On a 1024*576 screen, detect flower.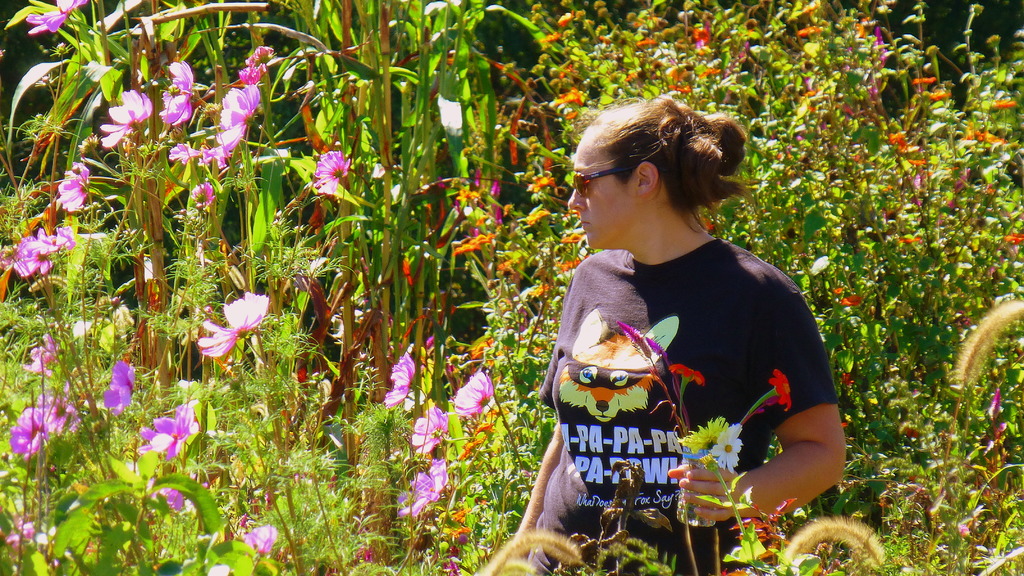
<region>4, 388, 93, 457</region>.
